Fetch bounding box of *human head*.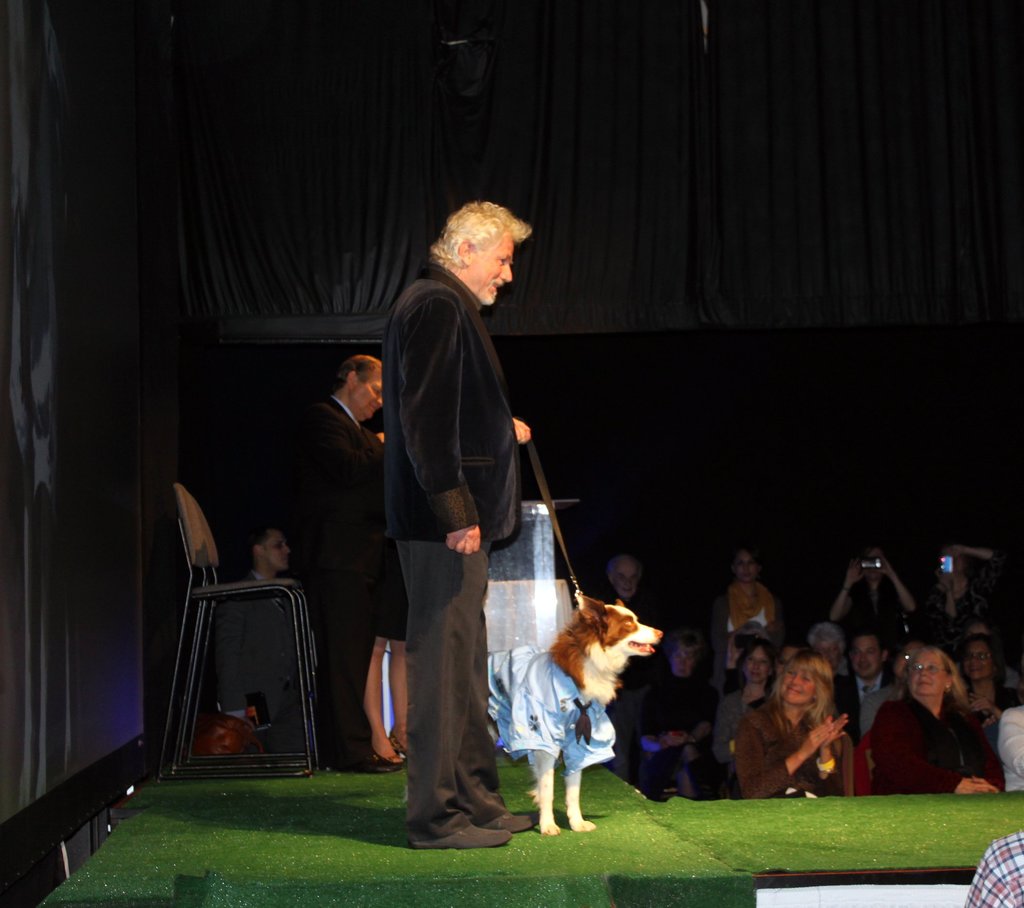
Bbox: (860, 547, 890, 583).
